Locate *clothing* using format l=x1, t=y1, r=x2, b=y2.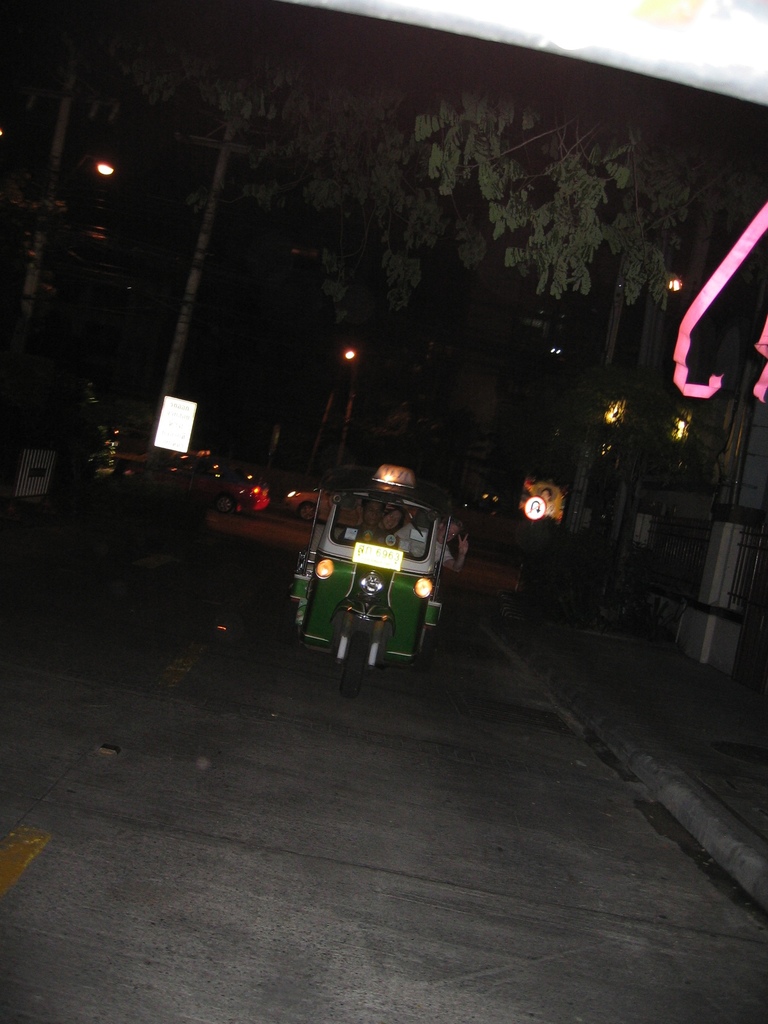
l=395, t=526, r=452, b=564.
